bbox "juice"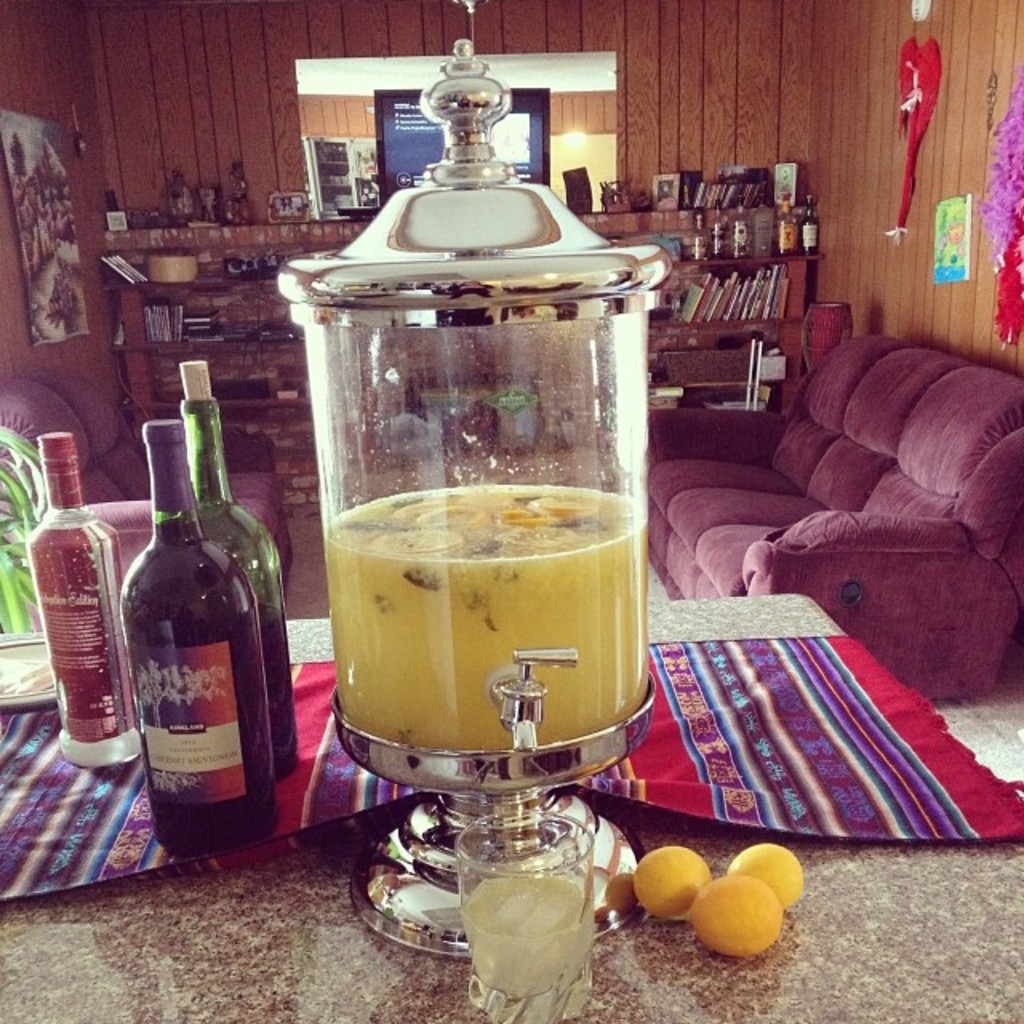
[456, 880, 597, 998]
